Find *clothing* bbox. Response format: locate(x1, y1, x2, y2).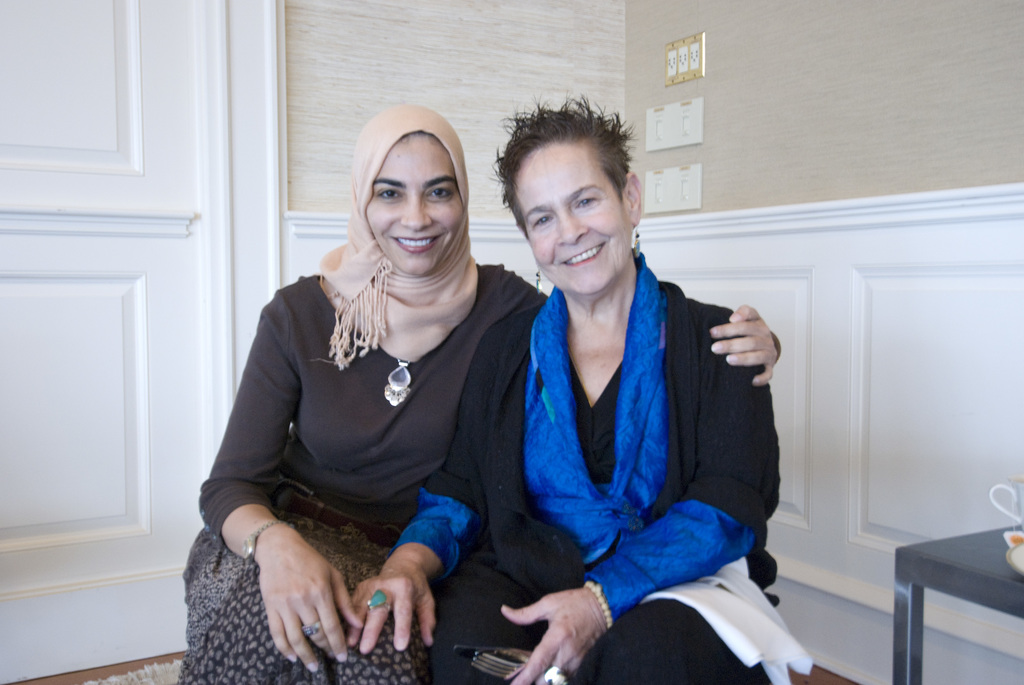
locate(180, 258, 548, 684).
